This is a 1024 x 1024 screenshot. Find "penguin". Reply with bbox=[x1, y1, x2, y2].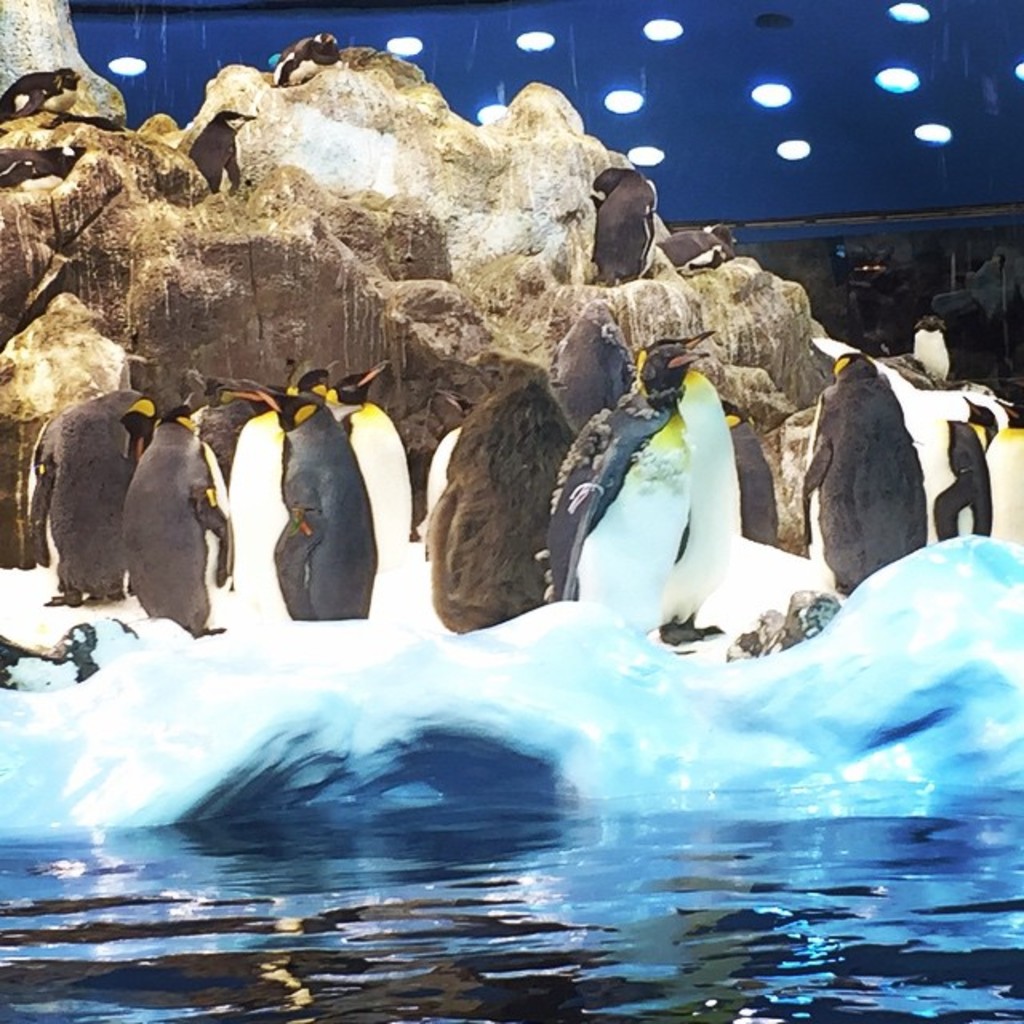
bbox=[651, 221, 741, 269].
